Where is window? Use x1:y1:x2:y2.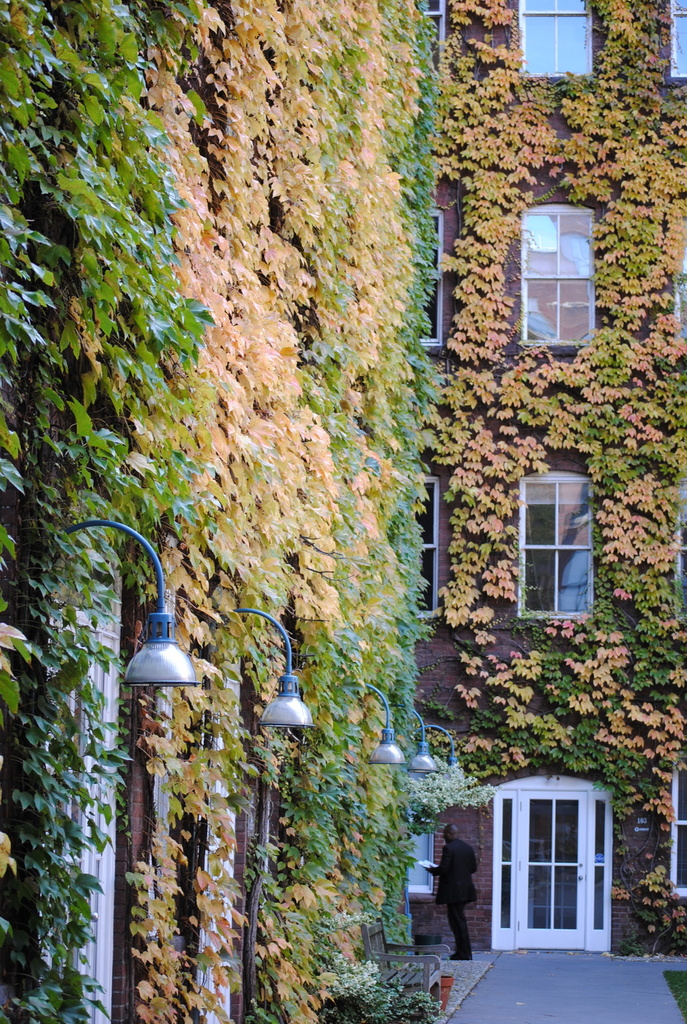
673:207:686:348.
